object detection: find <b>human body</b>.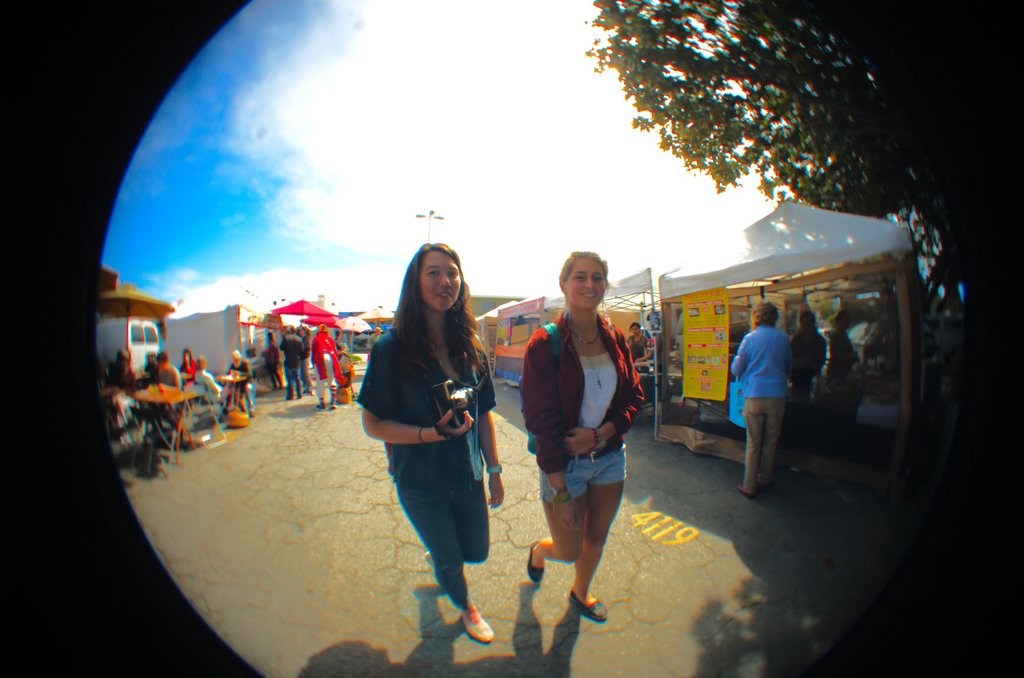
locate(790, 307, 824, 467).
